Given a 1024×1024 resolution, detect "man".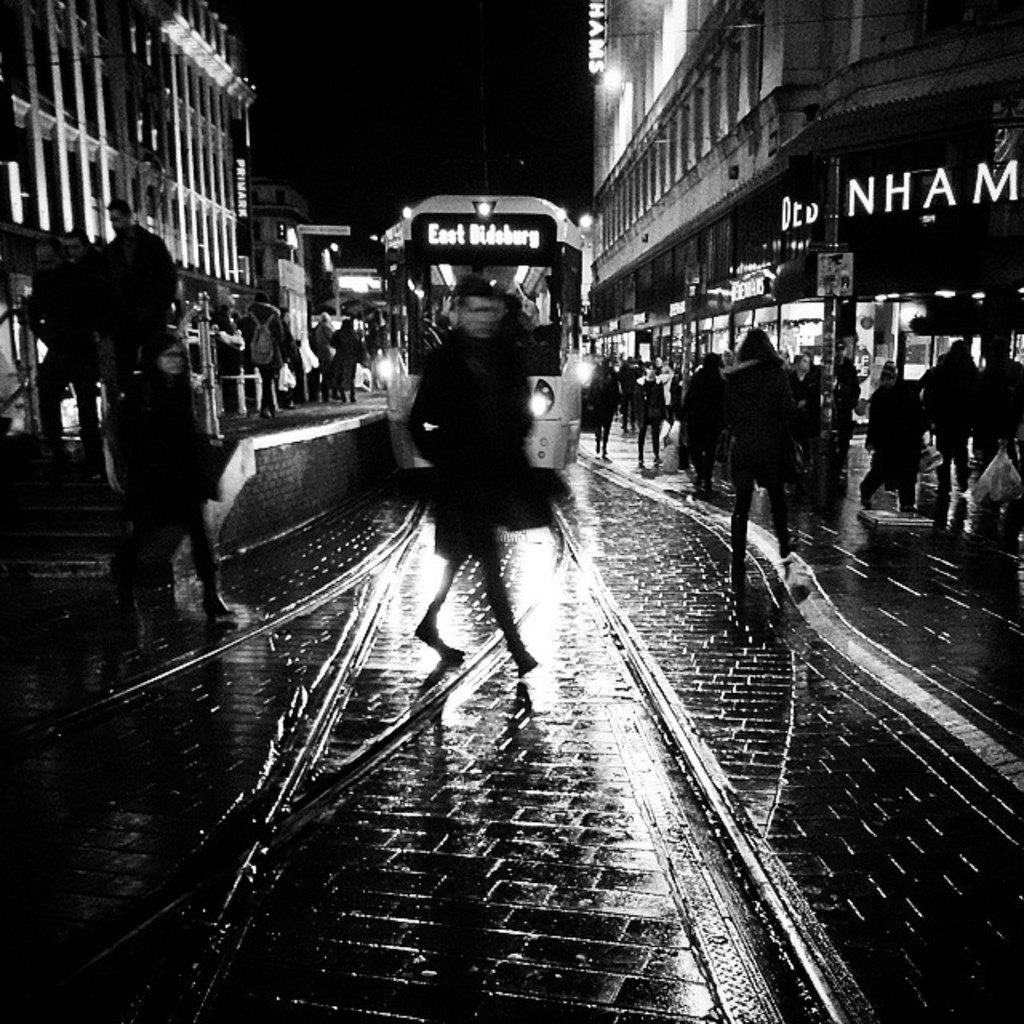
bbox=[237, 291, 291, 419].
